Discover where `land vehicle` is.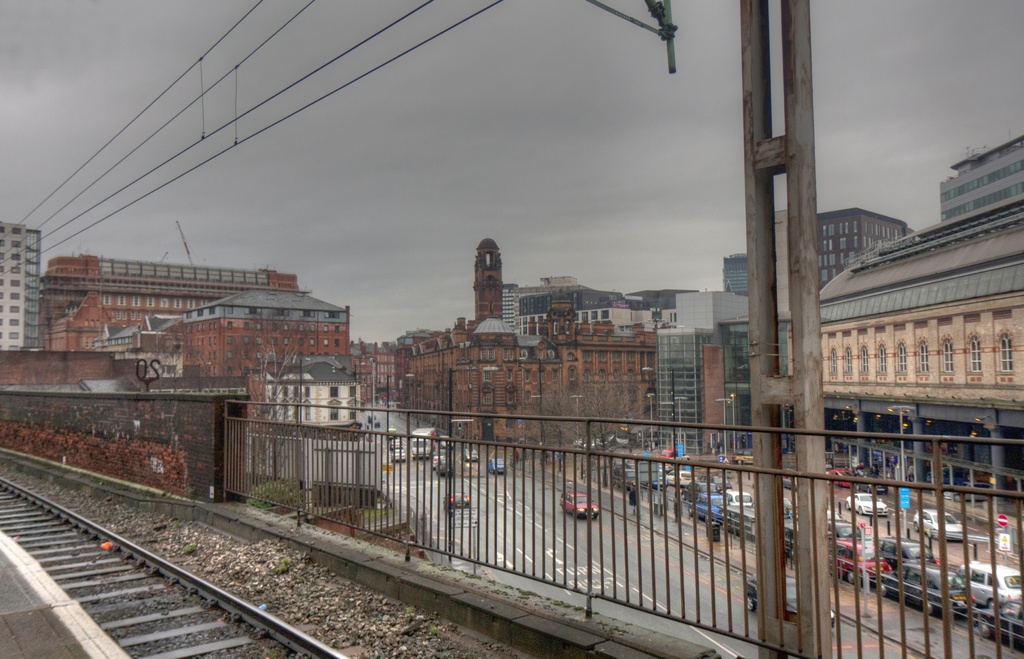
Discovered at 388 445 408 465.
